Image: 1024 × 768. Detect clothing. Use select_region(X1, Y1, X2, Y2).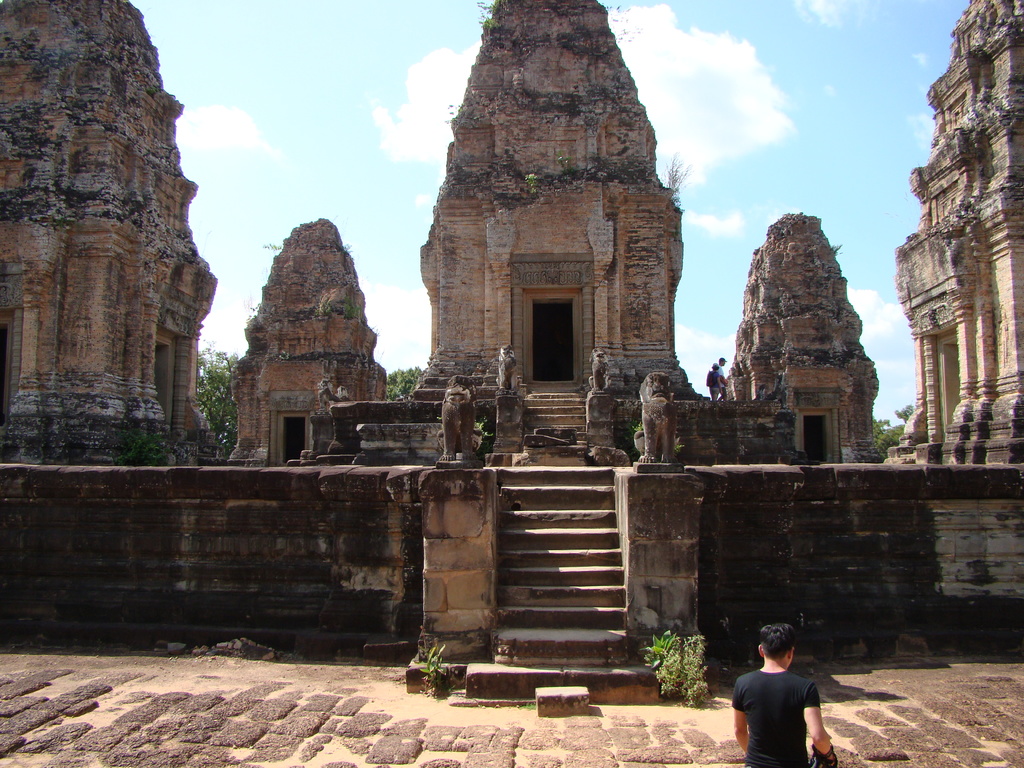
select_region(709, 372, 723, 396).
